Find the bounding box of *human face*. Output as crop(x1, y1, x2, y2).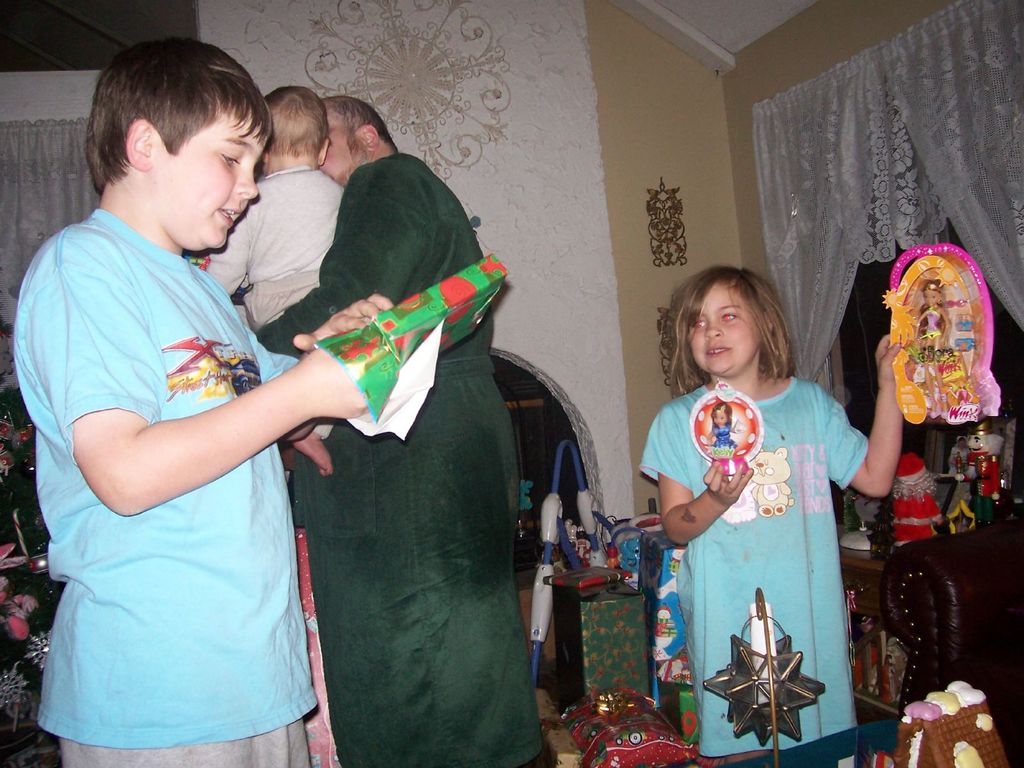
crop(145, 114, 260, 253).
